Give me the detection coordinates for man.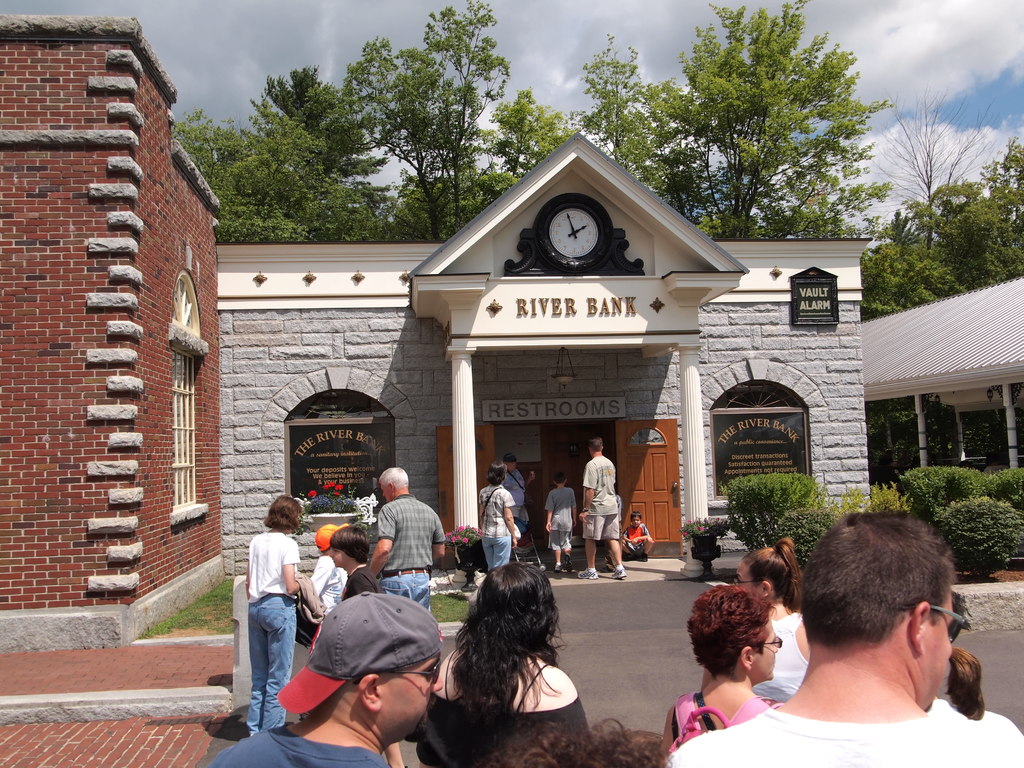
577,429,625,581.
